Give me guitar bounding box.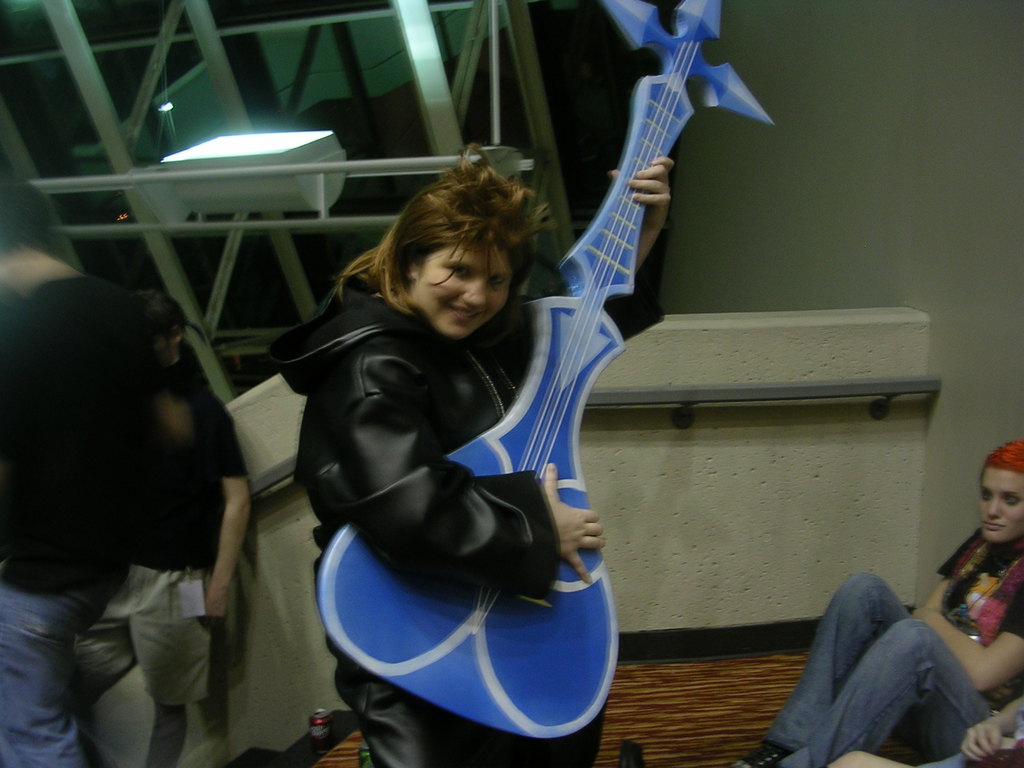
[x1=456, y1=0, x2=748, y2=710].
